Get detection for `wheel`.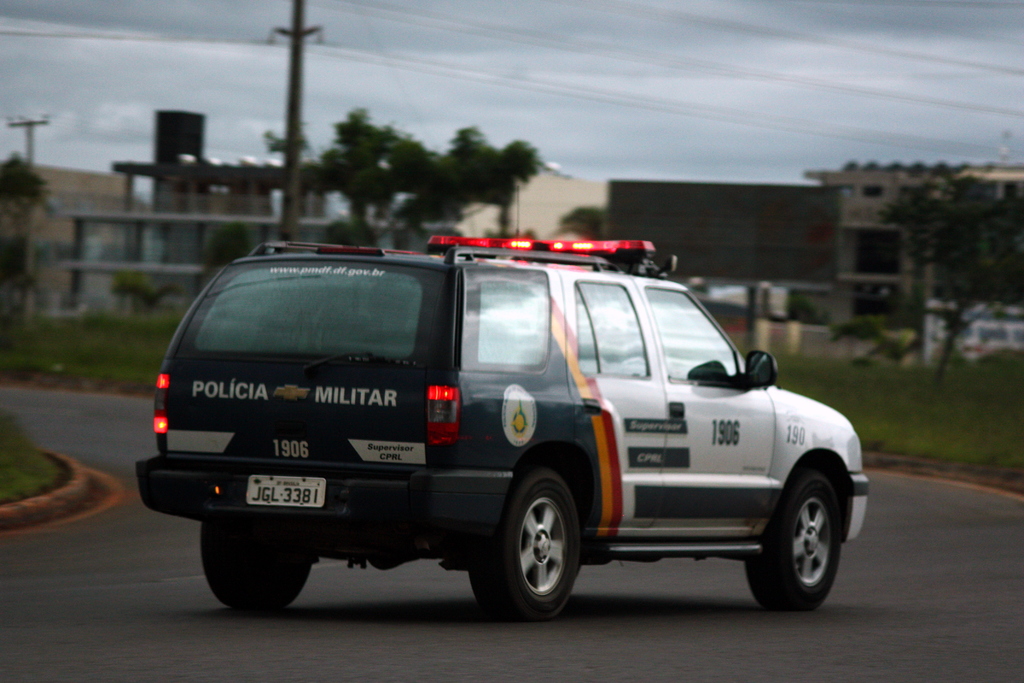
Detection: l=467, t=472, r=580, b=623.
